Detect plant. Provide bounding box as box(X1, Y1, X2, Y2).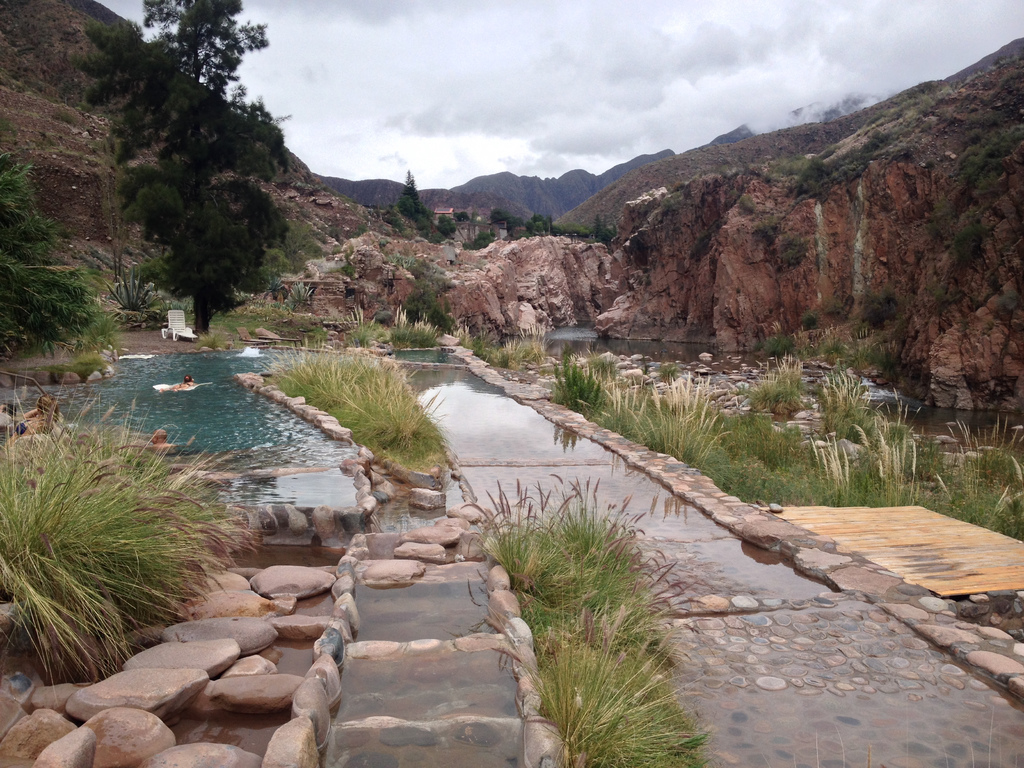
box(748, 135, 897, 197).
